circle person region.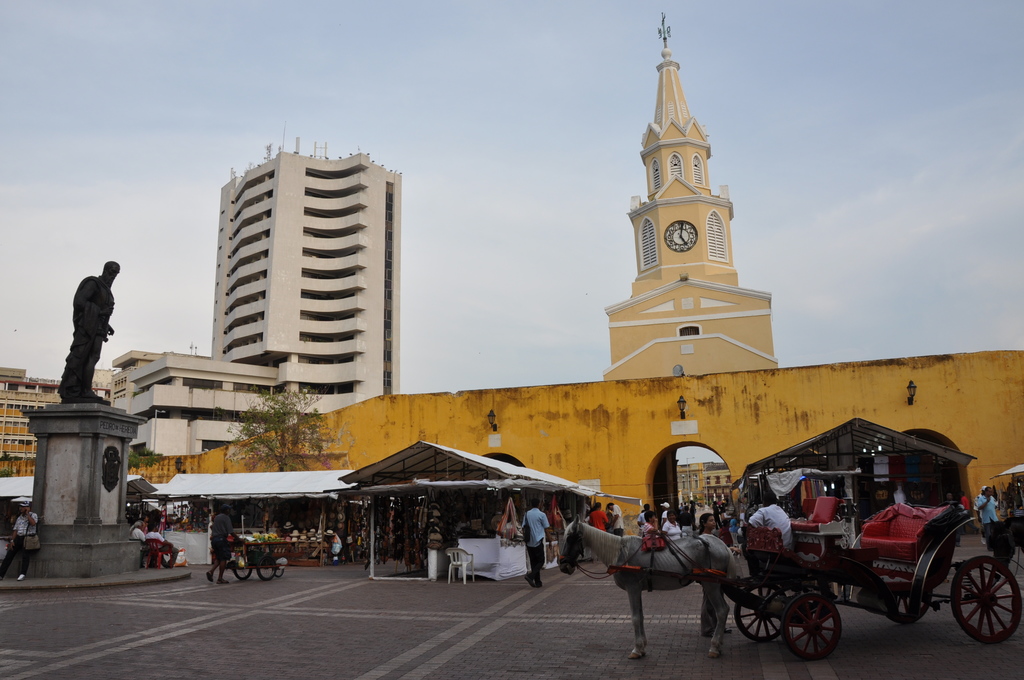
Region: (x1=639, y1=512, x2=662, y2=540).
